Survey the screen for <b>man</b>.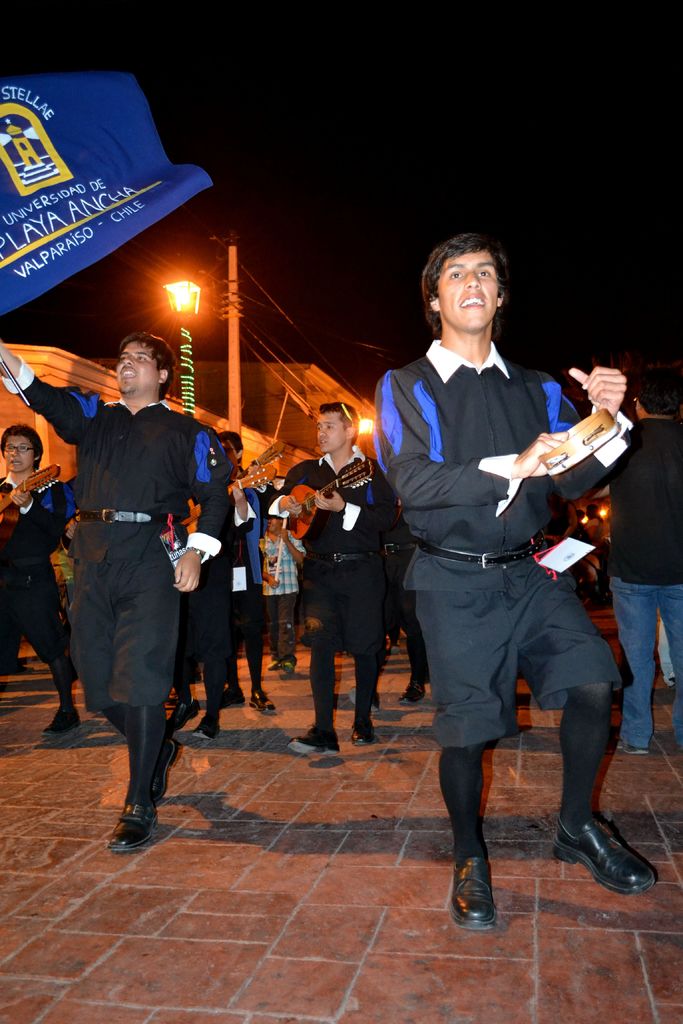
Survey found: locate(276, 399, 384, 746).
